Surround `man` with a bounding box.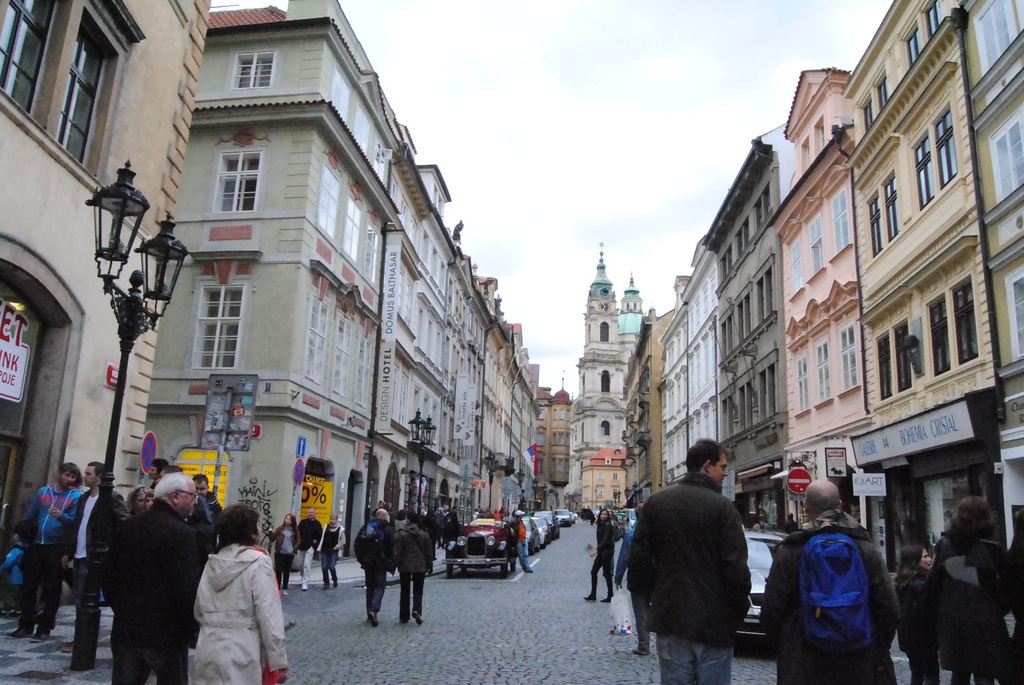
289:505:325:598.
